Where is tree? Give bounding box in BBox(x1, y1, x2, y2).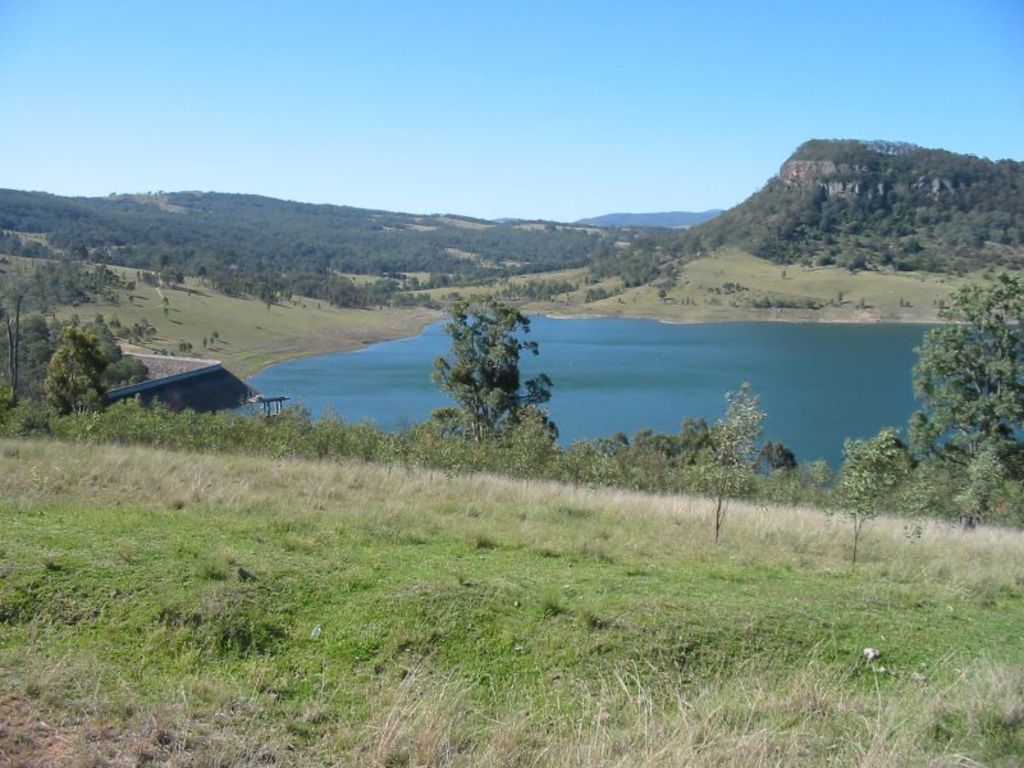
BBox(682, 387, 767, 540).
